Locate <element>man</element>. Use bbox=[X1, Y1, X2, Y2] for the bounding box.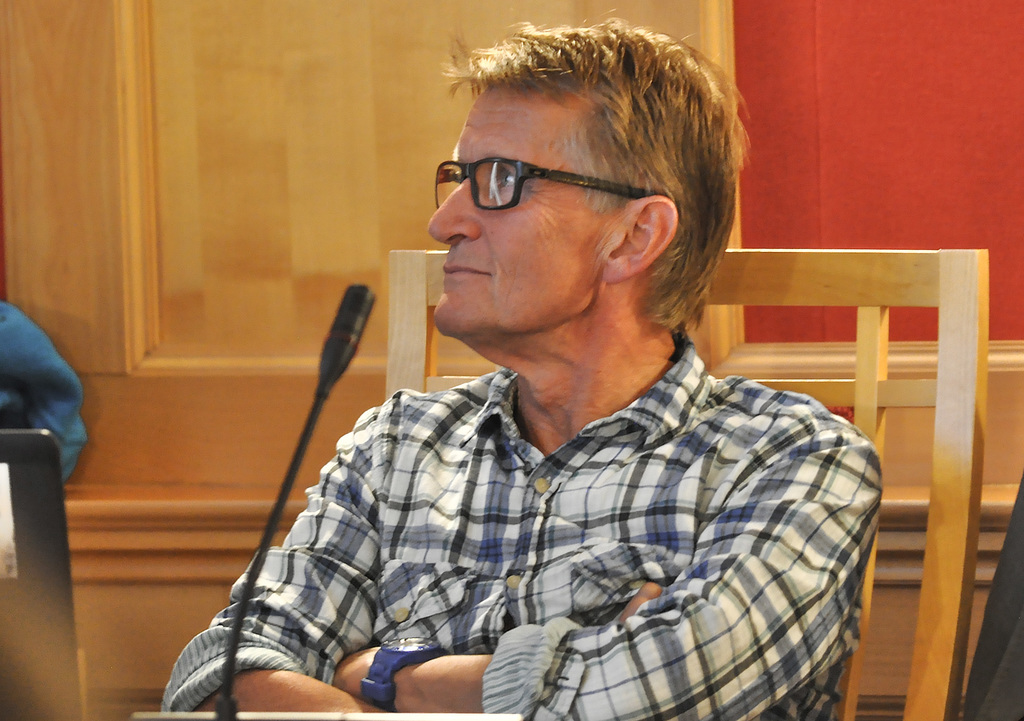
bbox=[196, 75, 909, 681].
